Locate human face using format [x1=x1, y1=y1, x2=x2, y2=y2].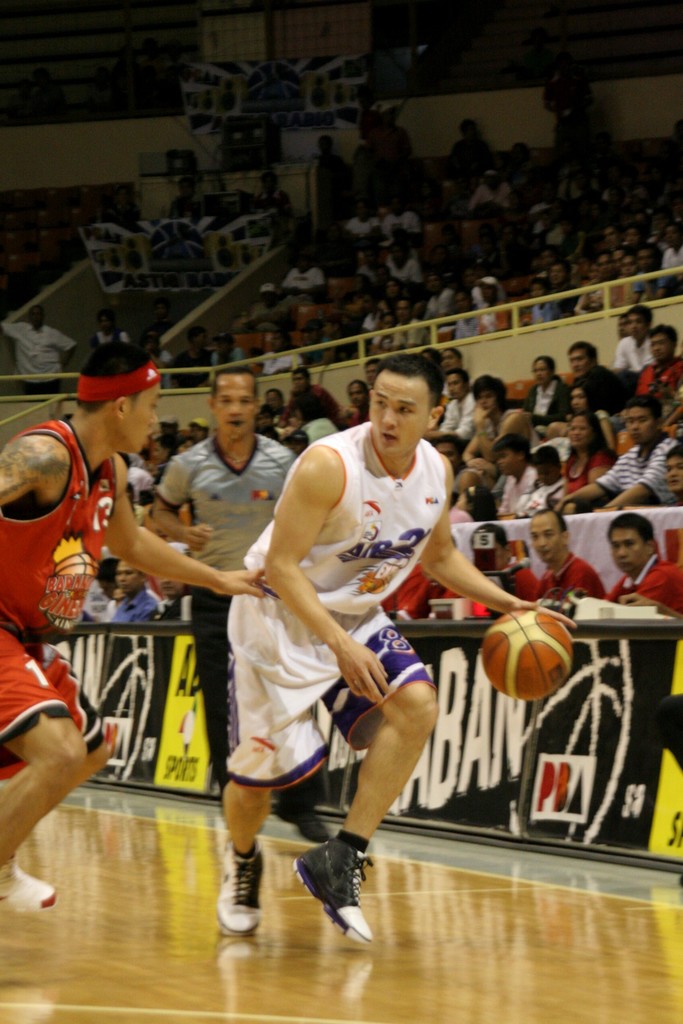
[x1=263, y1=175, x2=272, y2=194].
